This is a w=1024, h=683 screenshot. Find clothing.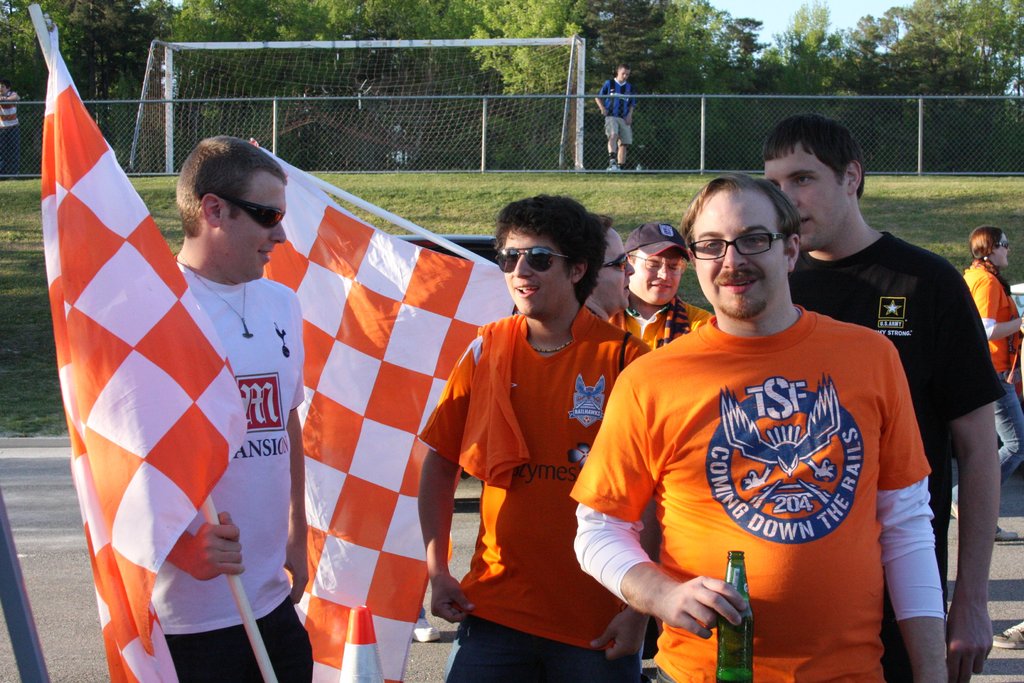
Bounding box: (415,299,648,682).
